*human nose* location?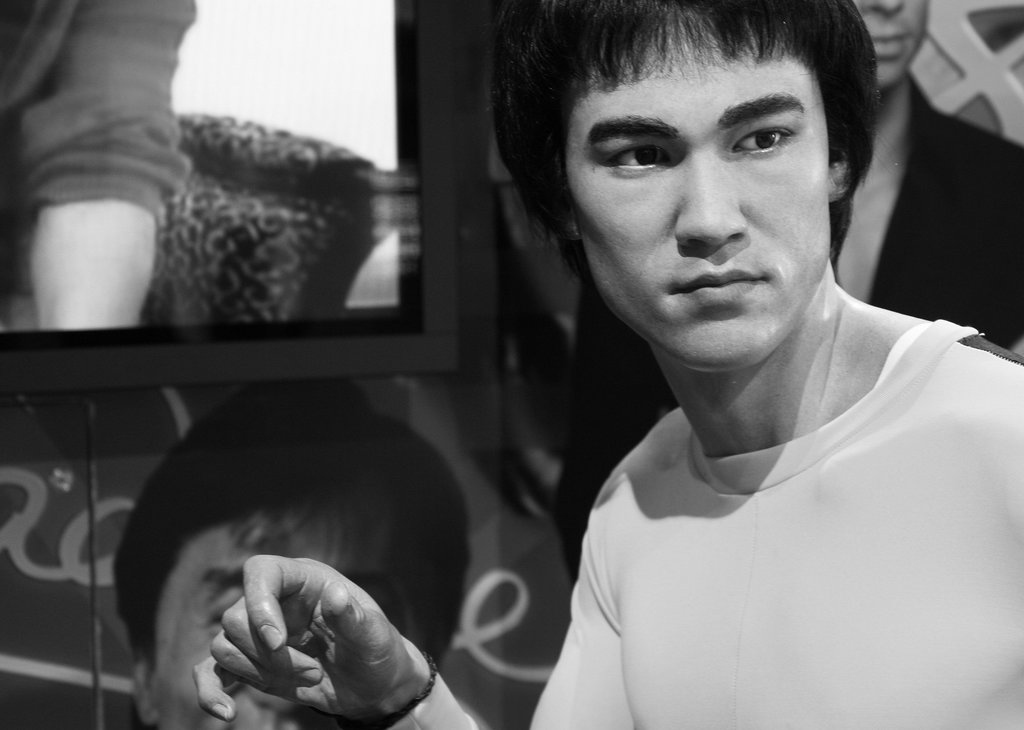
bbox(678, 161, 747, 247)
